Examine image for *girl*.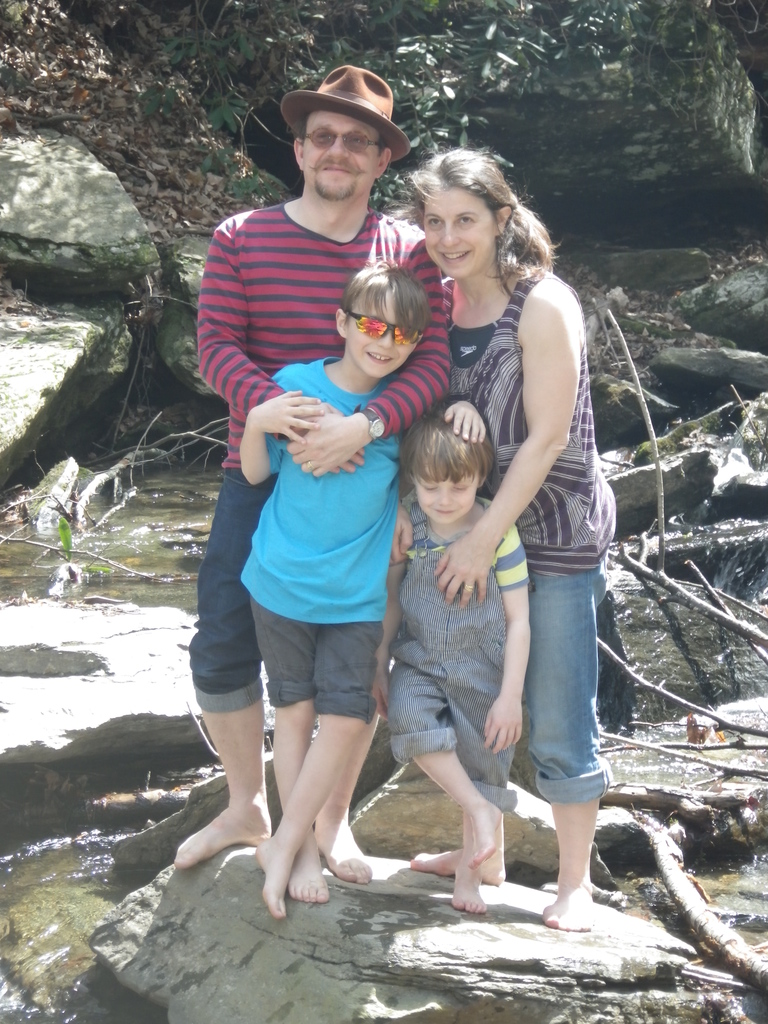
Examination result: 329, 137, 639, 970.
